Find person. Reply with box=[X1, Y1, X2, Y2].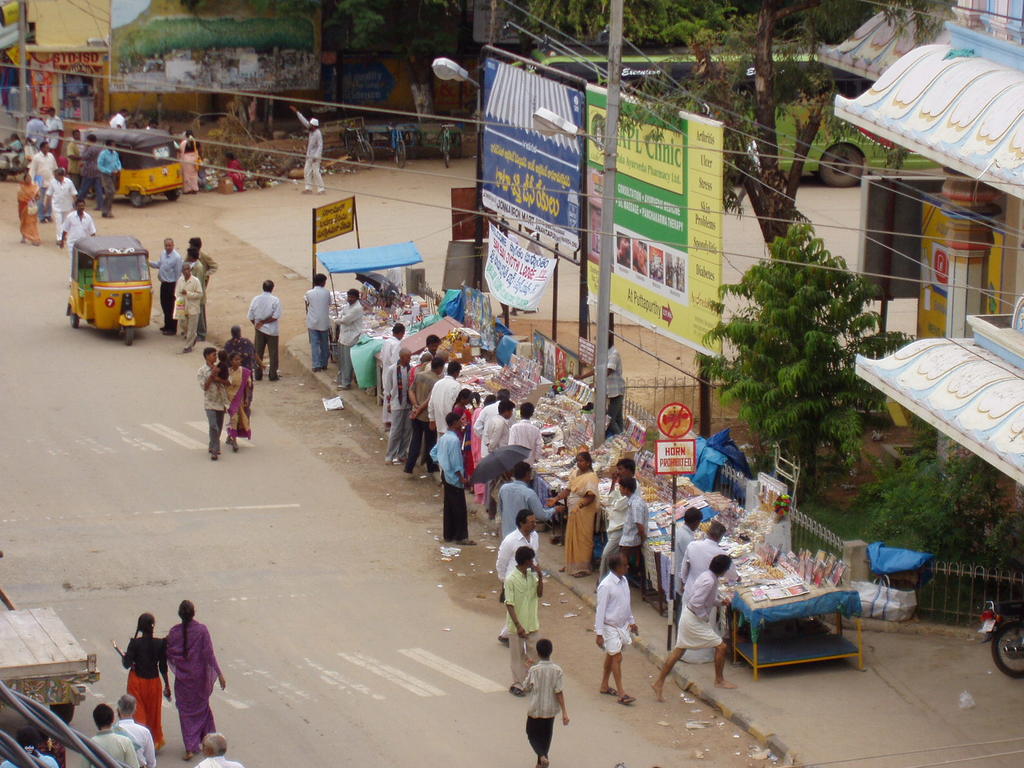
box=[115, 693, 157, 767].
